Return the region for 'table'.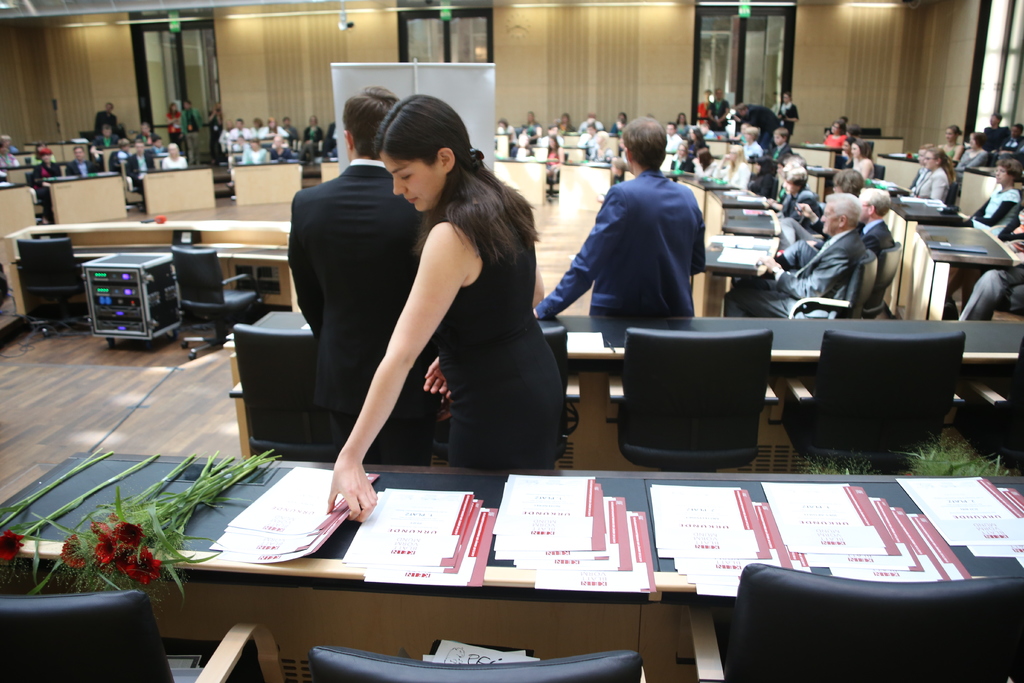
x1=705 y1=186 x2=766 y2=222.
